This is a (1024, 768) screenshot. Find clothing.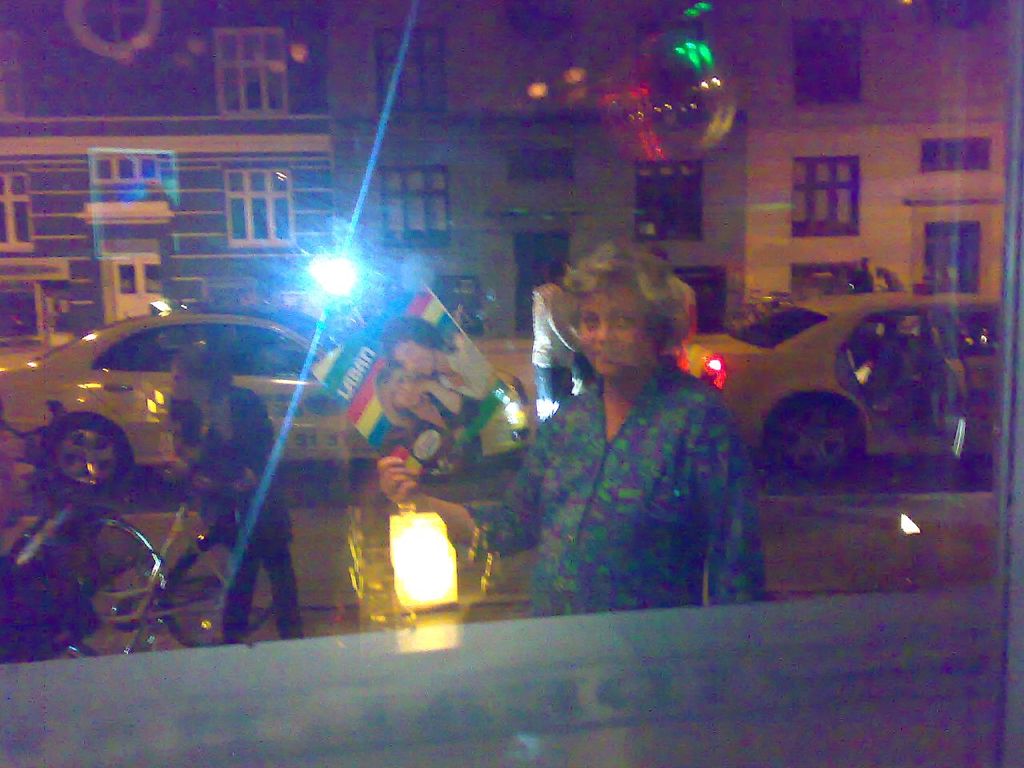
Bounding box: select_region(411, 391, 471, 445).
